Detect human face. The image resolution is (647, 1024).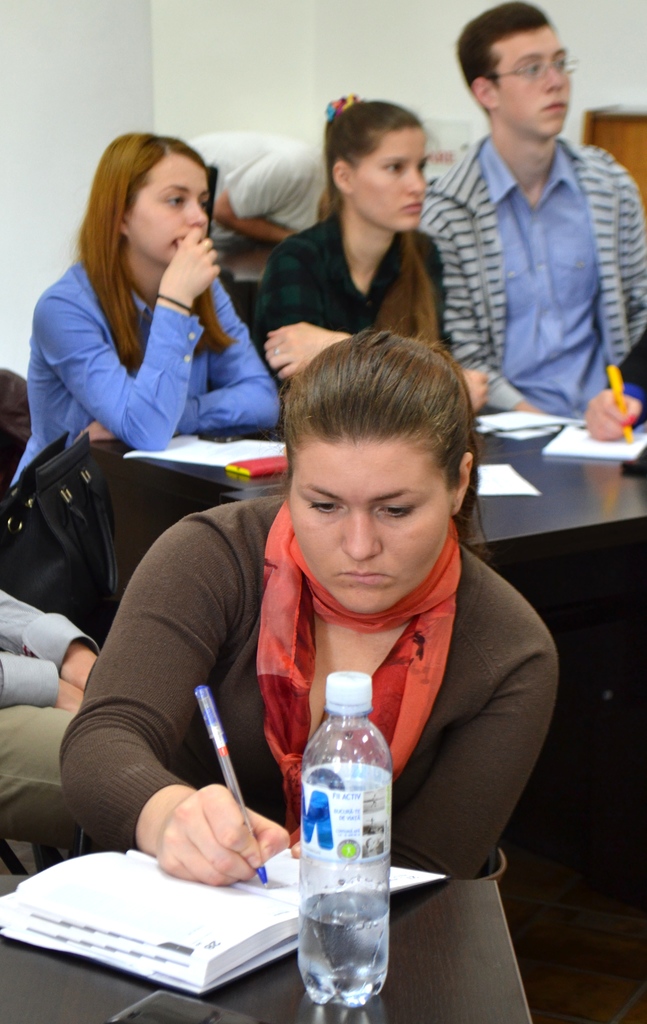
bbox=(290, 435, 453, 617).
